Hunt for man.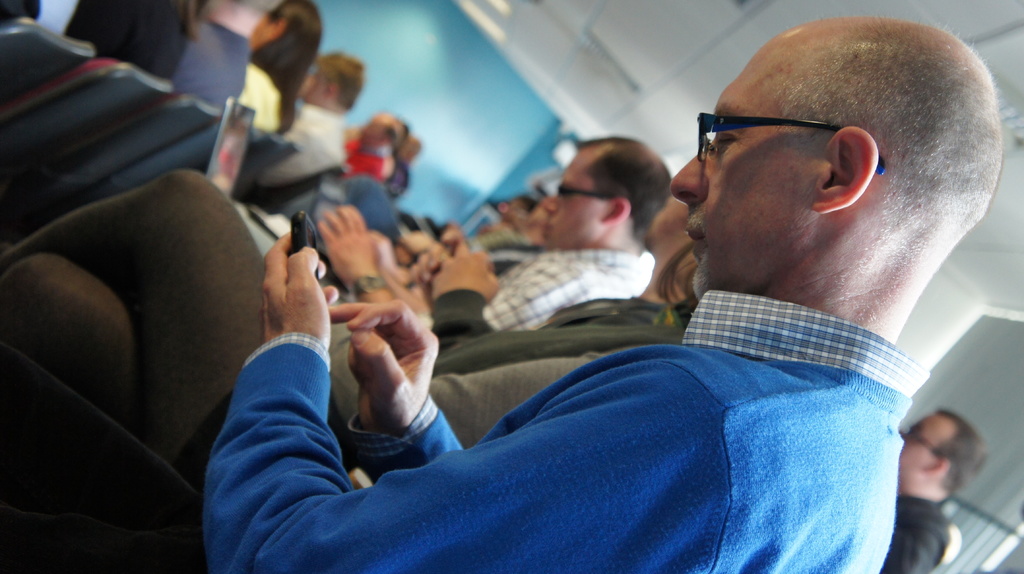
Hunted down at detection(257, 42, 963, 573).
